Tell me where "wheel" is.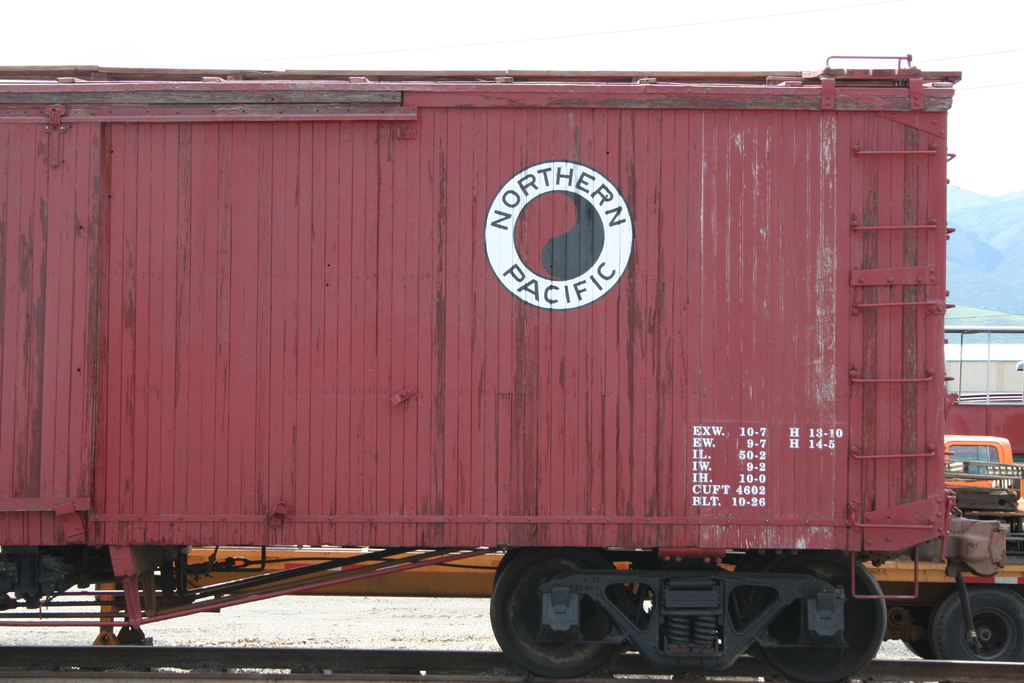
"wheel" is at <box>488,547,618,680</box>.
